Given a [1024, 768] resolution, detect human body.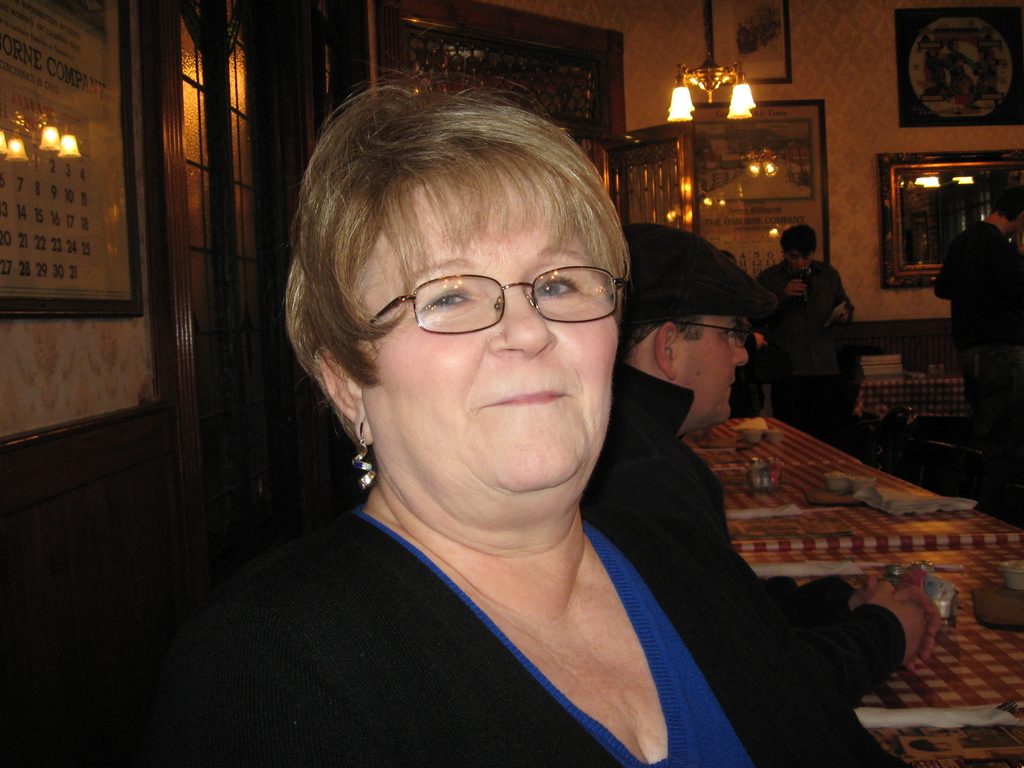
locate(573, 214, 949, 765).
